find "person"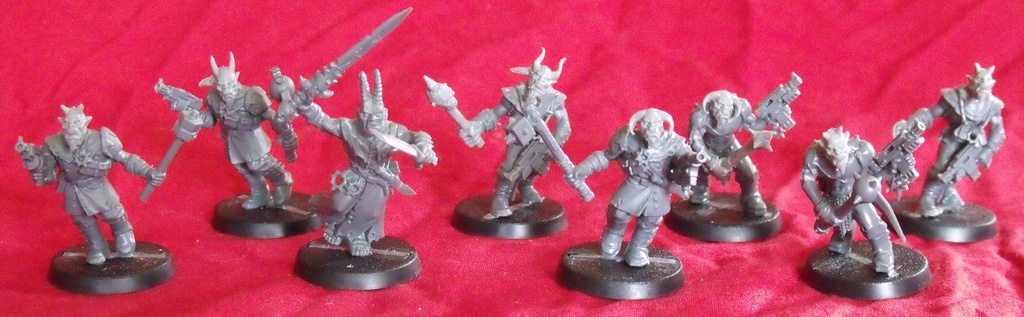
575:110:708:269
